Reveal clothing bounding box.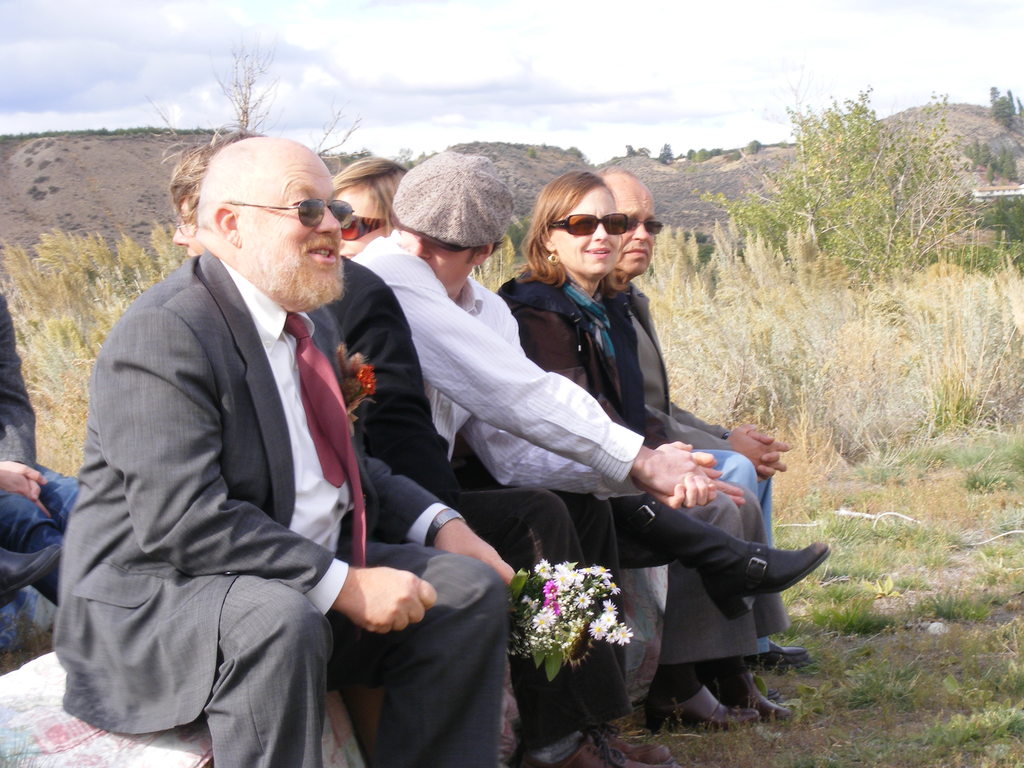
Revealed: [345, 225, 645, 723].
